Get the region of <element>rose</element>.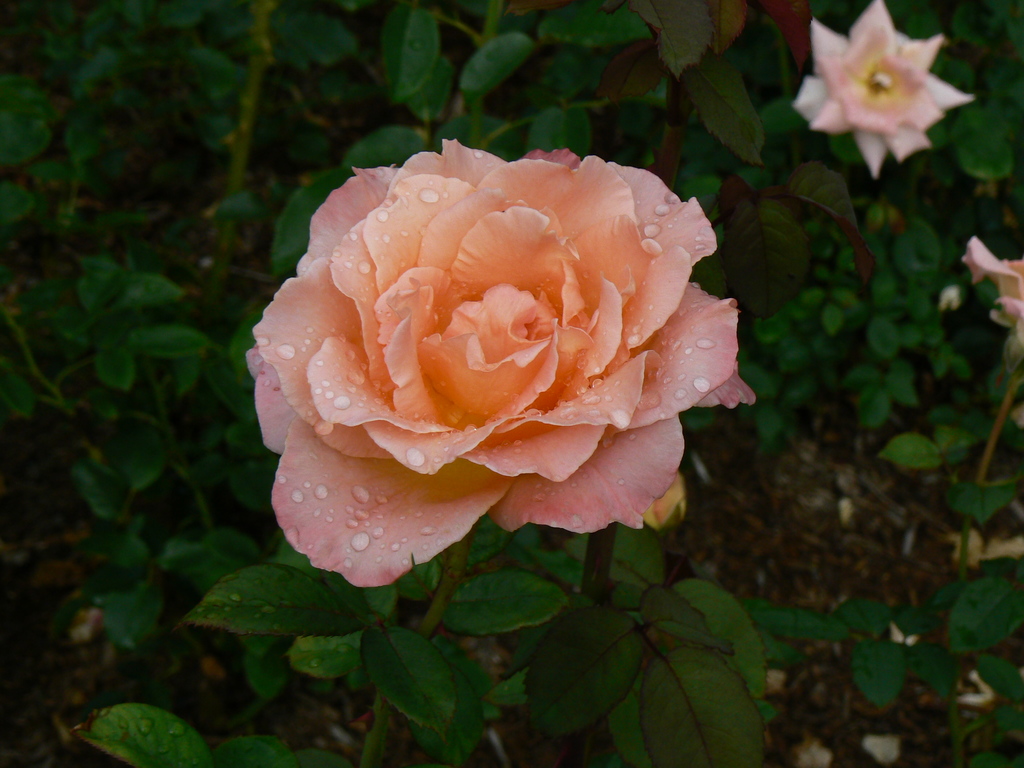
rect(796, 0, 980, 178).
